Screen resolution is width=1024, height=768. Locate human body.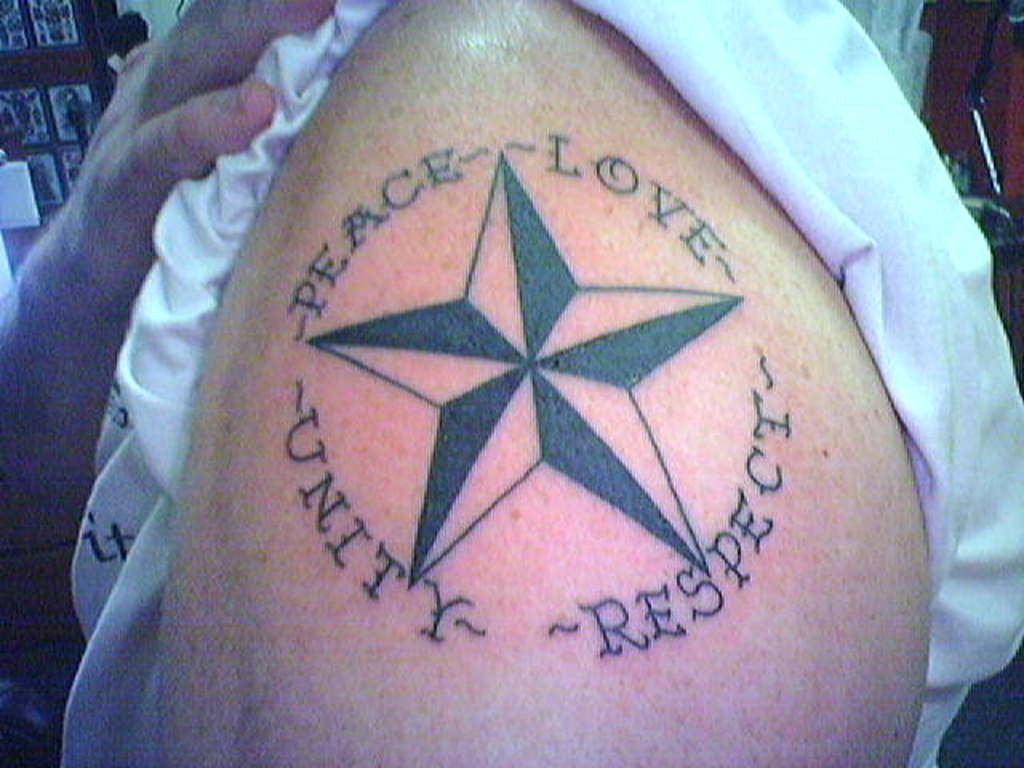
{"x1": 139, "y1": 0, "x2": 941, "y2": 765}.
